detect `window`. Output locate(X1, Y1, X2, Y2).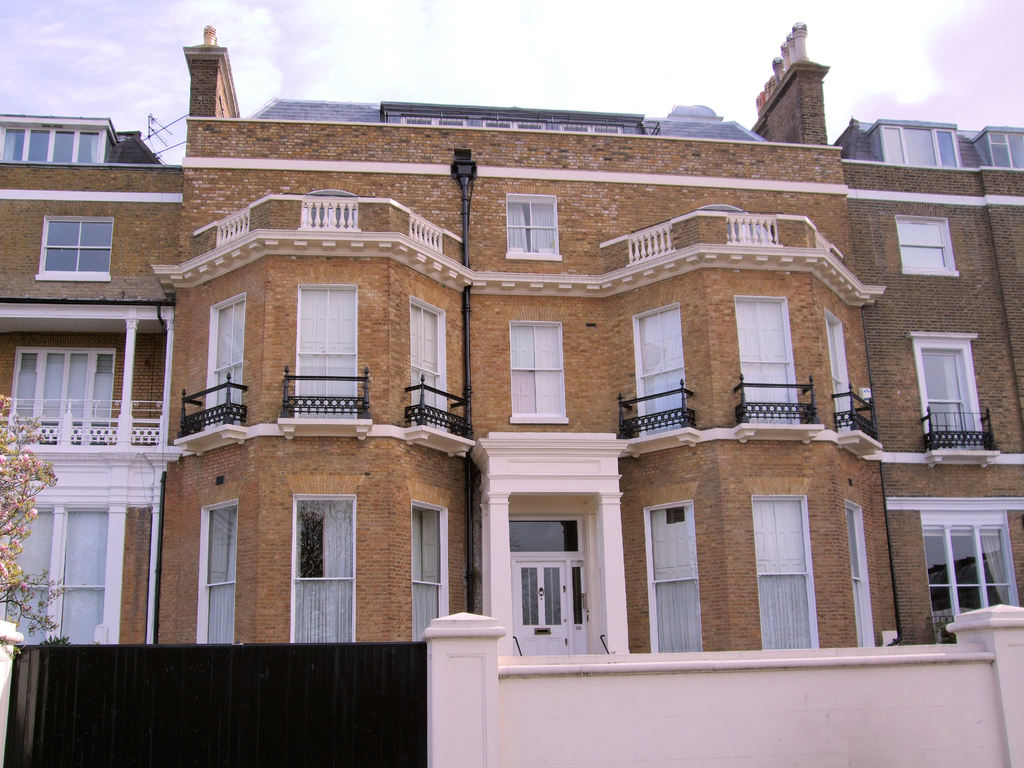
locate(916, 519, 1023, 647).
